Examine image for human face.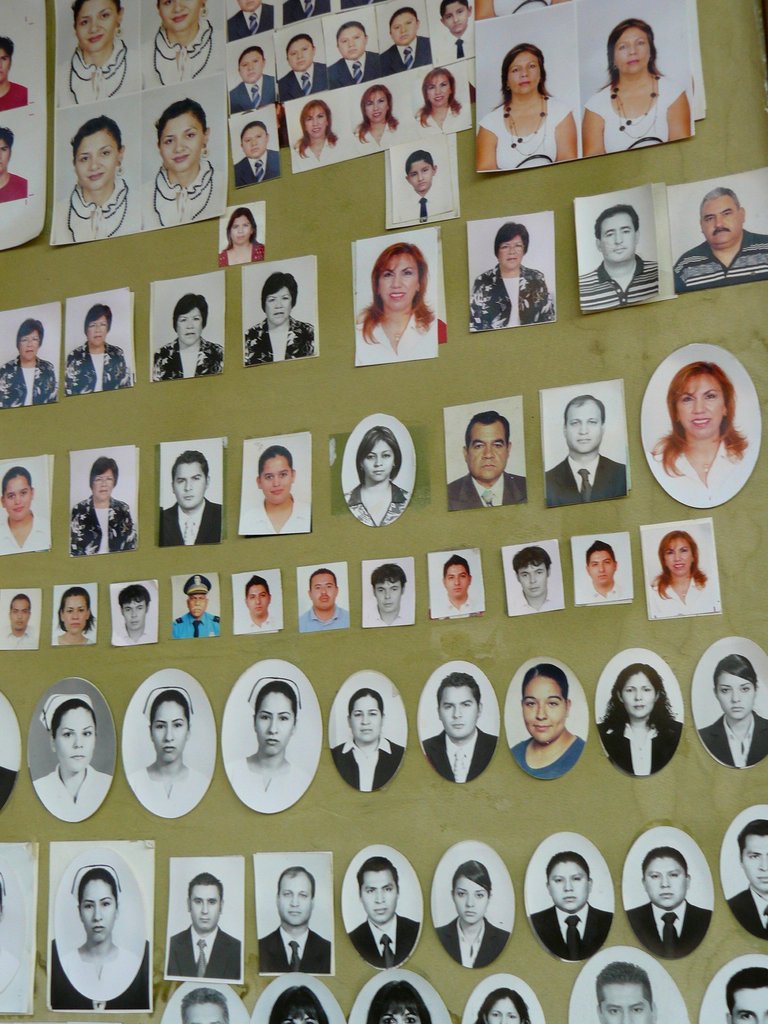
Examination result: BBox(588, 554, 614, 585).
